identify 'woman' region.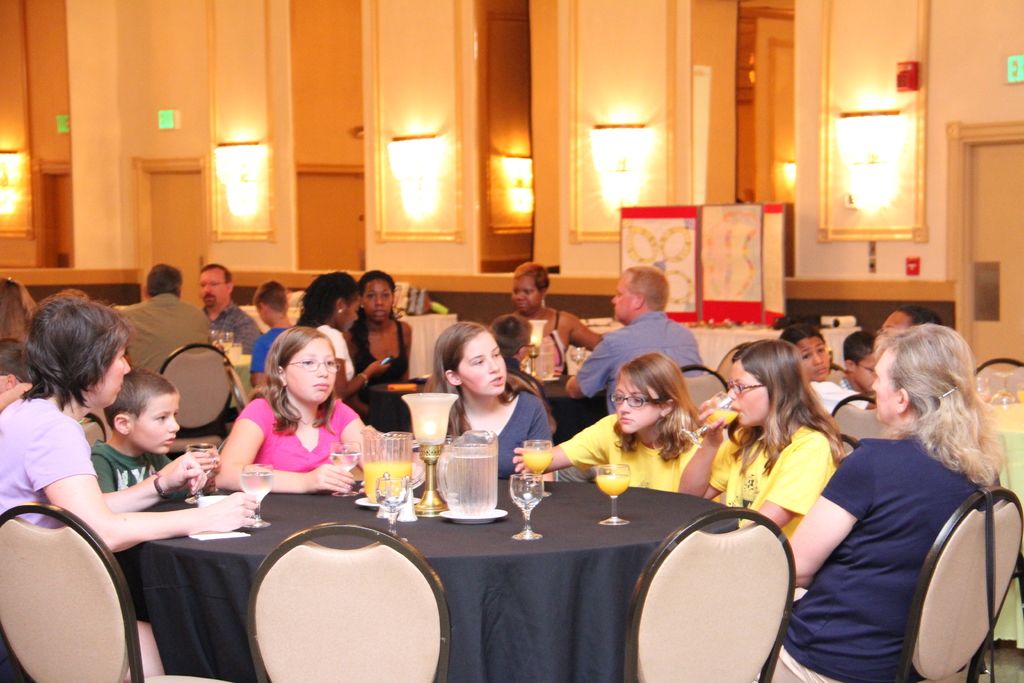
Region: select_region(0, 293, 273, 682).
